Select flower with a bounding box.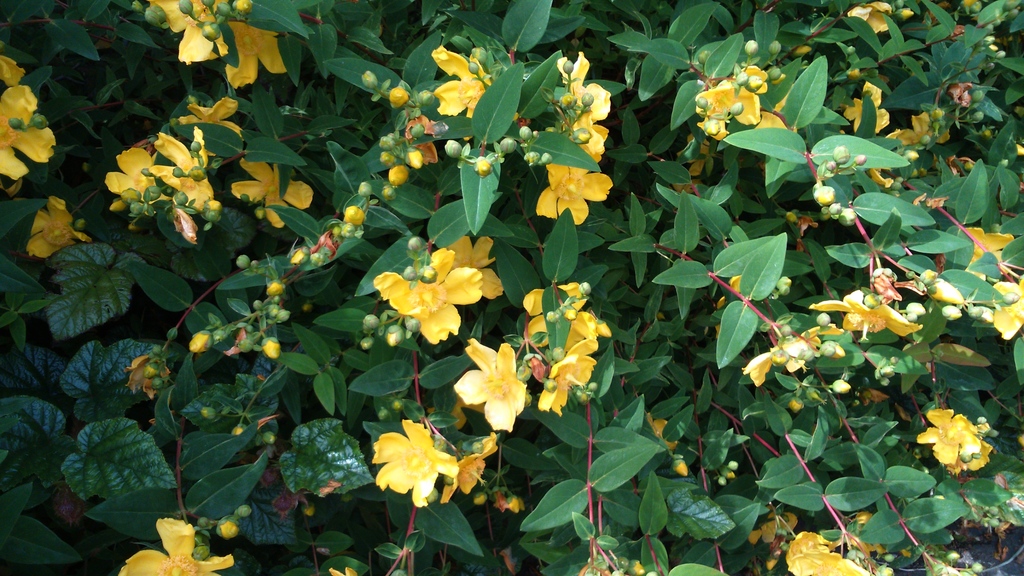
l=534, t=162, r=617, b=230.
